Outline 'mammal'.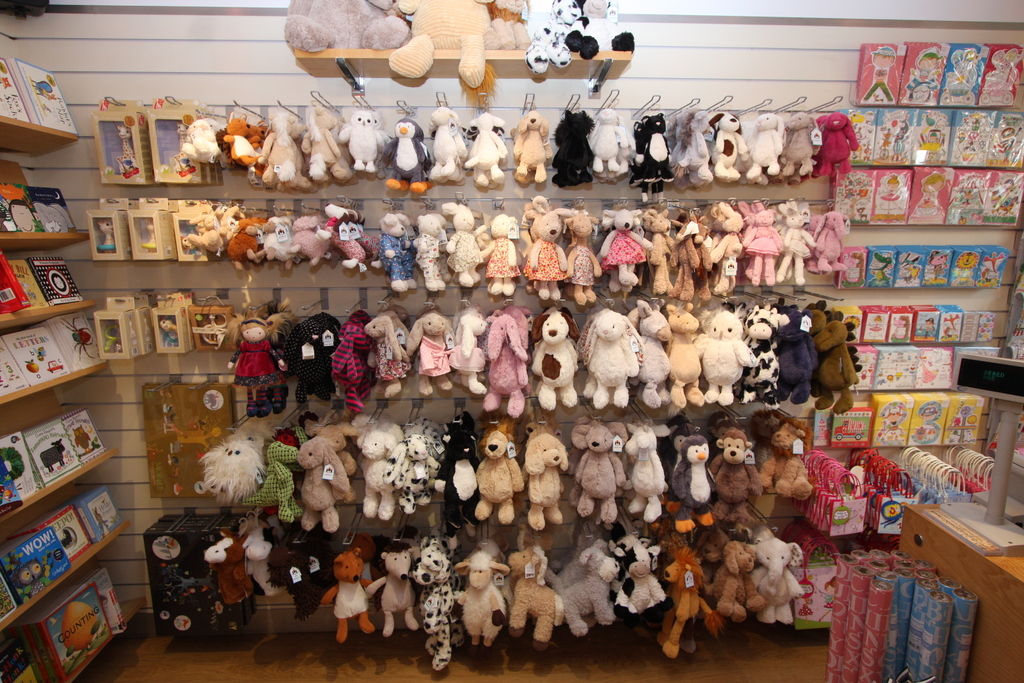
Outline: x1=524 y1=0 x2=581 y2=72.
